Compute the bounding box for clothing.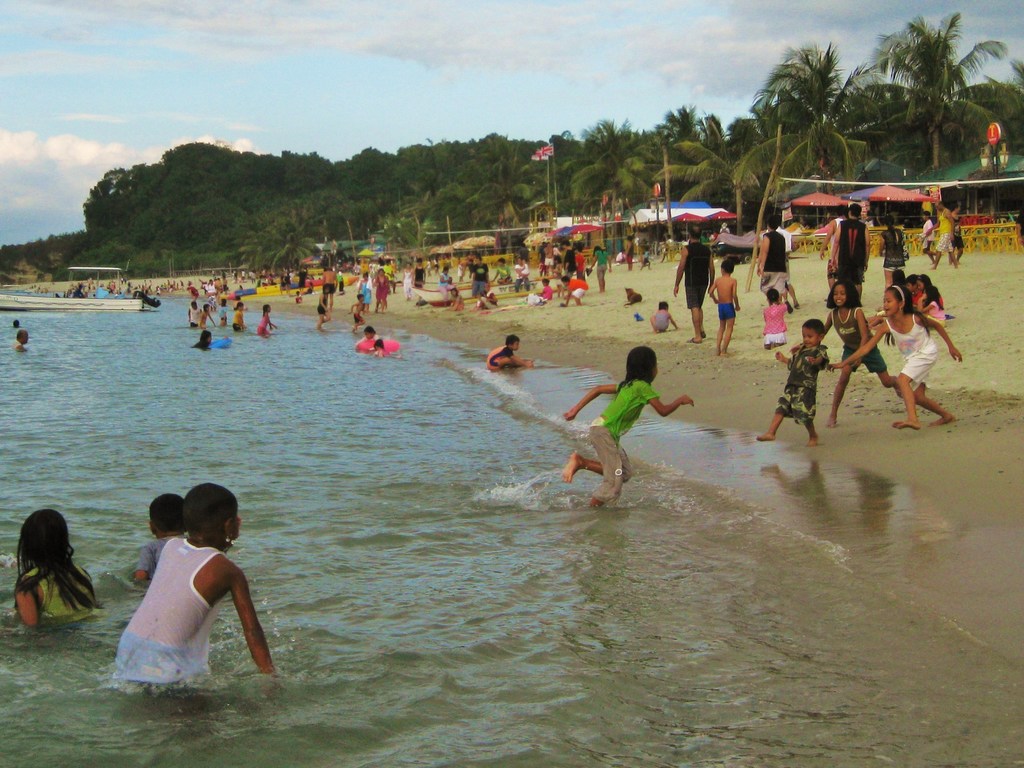
BBox(484, 344, 511, 373).
